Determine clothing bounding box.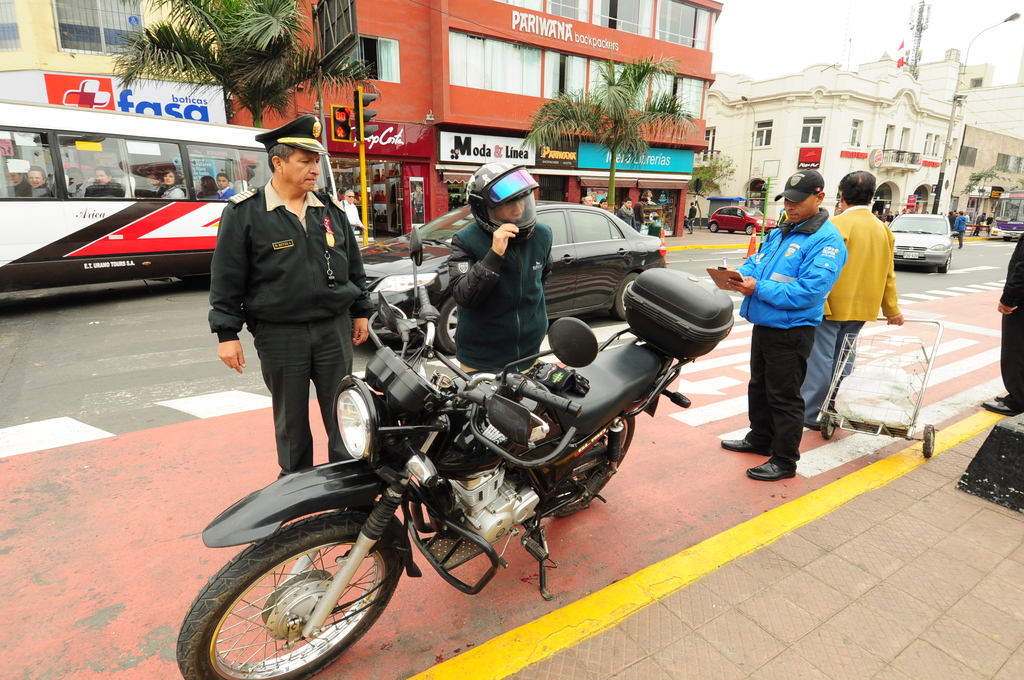
Determined: crop(161, 182, 186, 200).
